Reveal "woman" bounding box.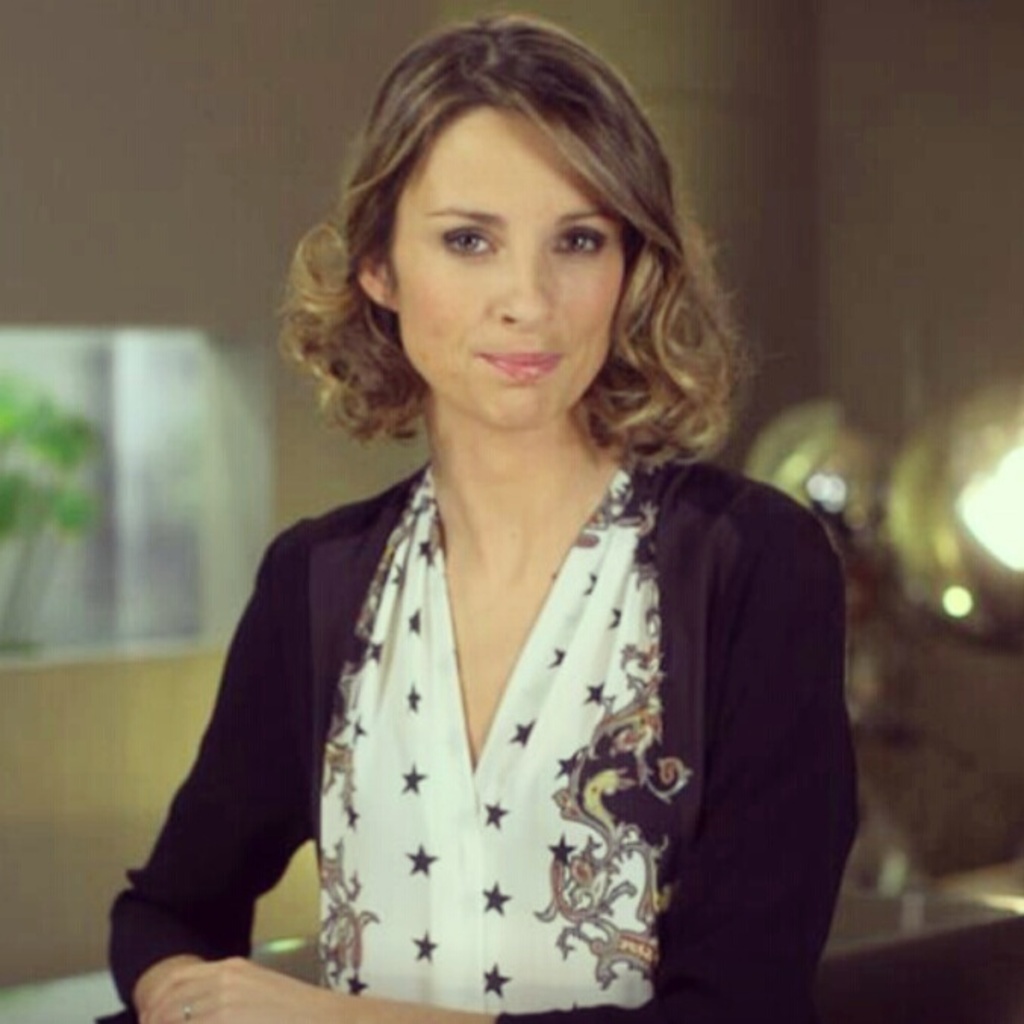
Revealed: Rect(92, 30, 856, 1022).
